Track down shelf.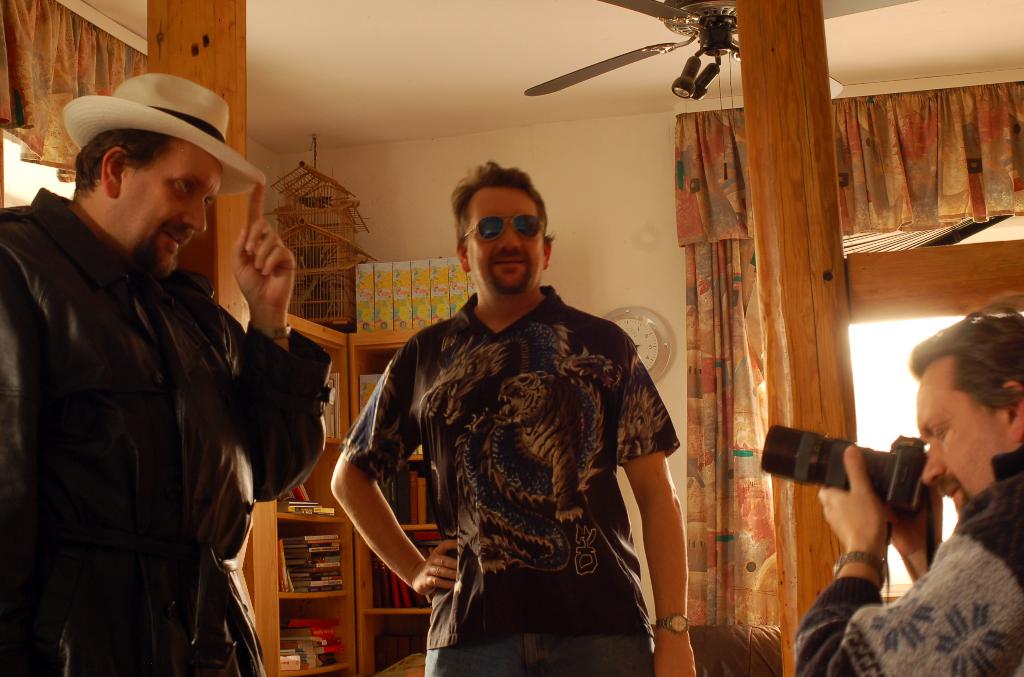
Tracked to box=[338, 324, 444, 676].
